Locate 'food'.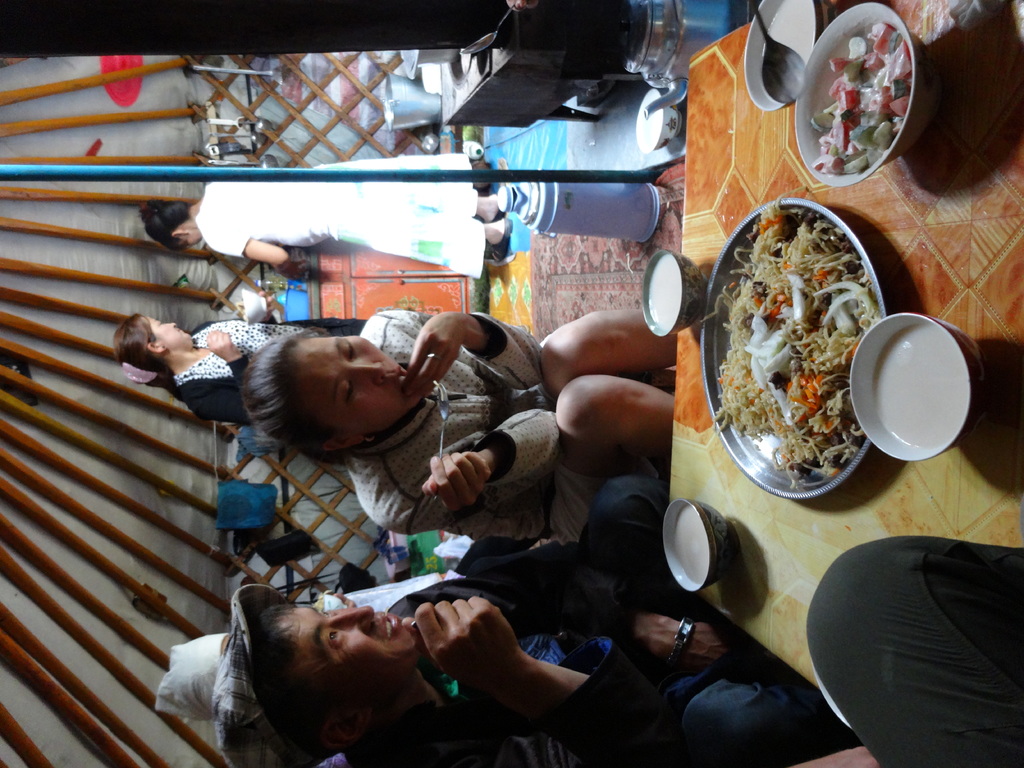
Bounding box: {"left": 716, "top": 221, "right": 899, "bottom": 511}.
